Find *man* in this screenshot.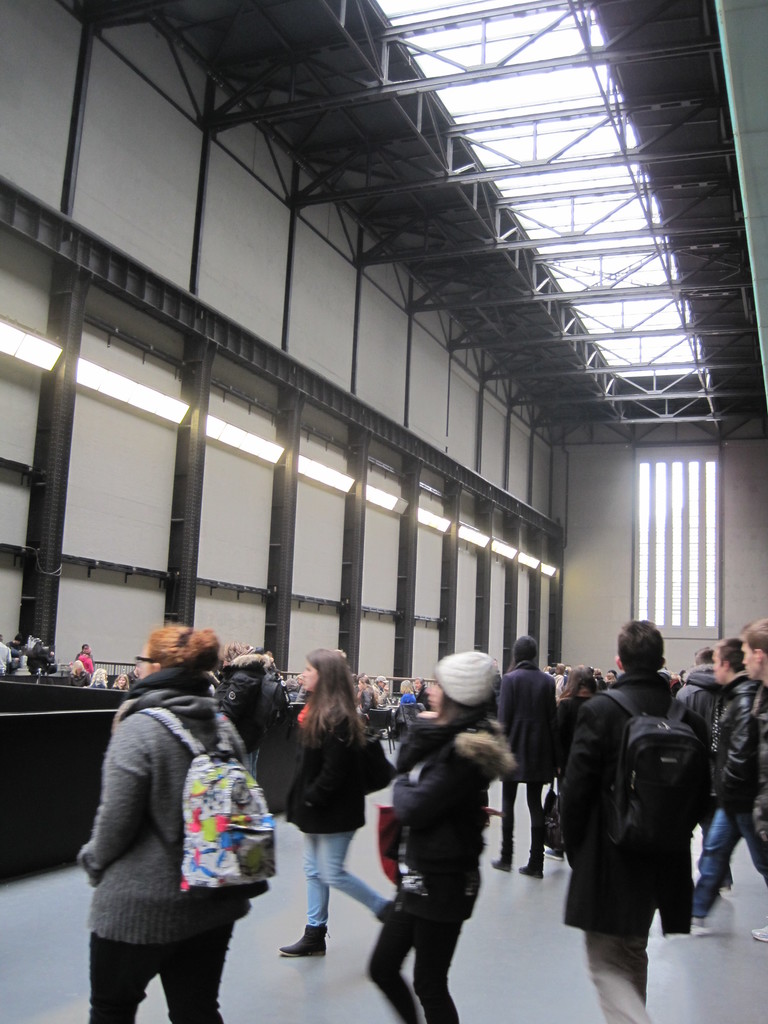
The bounding box for *man* is (490,637,575,867).
